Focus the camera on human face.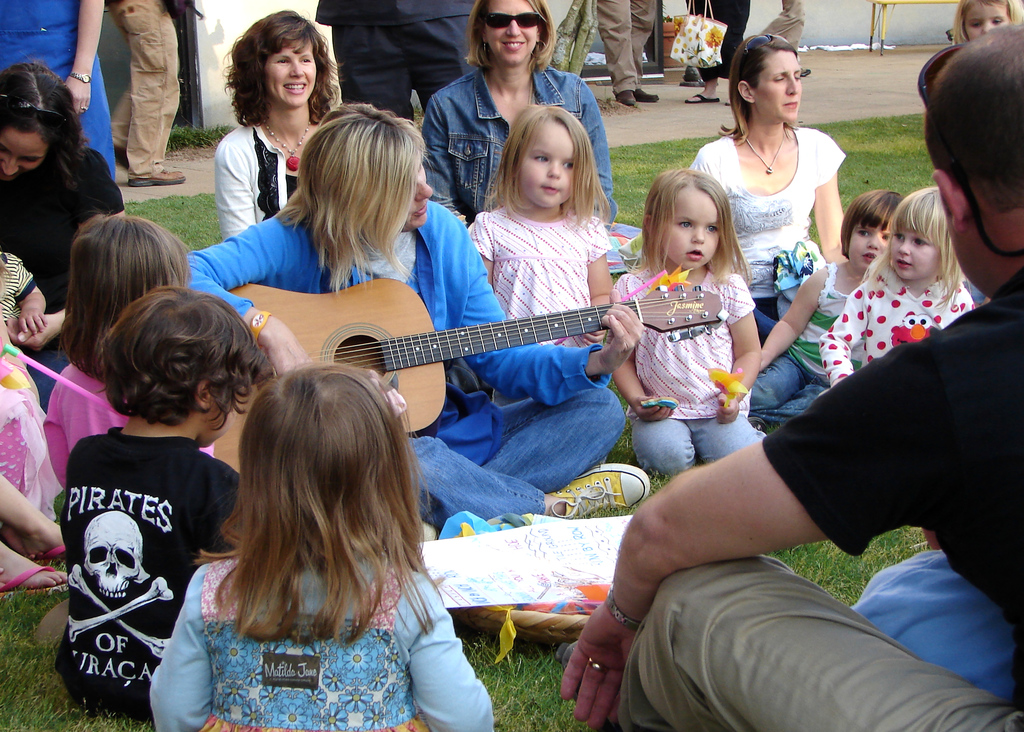
Focus region: (x1=847, y1=225, x2=886, y2=275).
